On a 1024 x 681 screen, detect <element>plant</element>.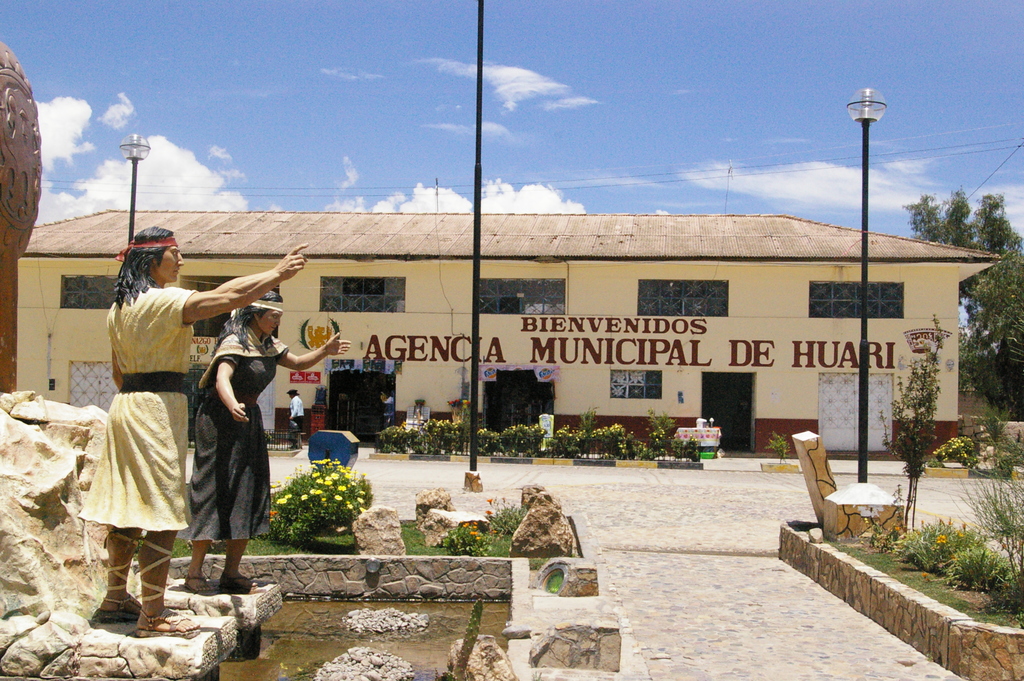
(205,541,223,557).
